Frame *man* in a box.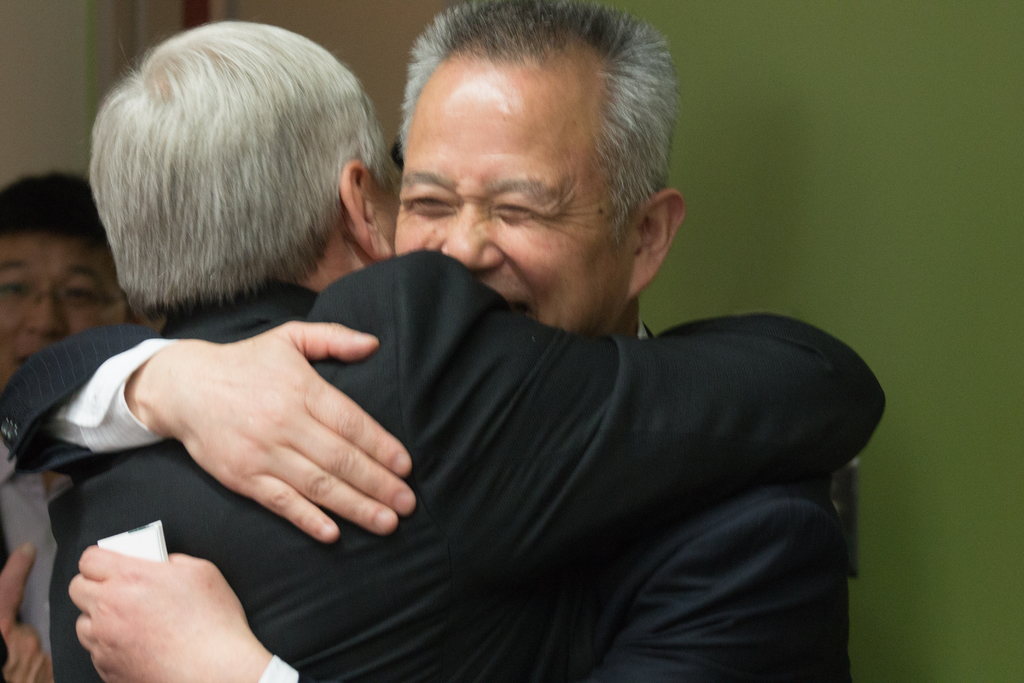
Rect(57, 0, 855, 682).
